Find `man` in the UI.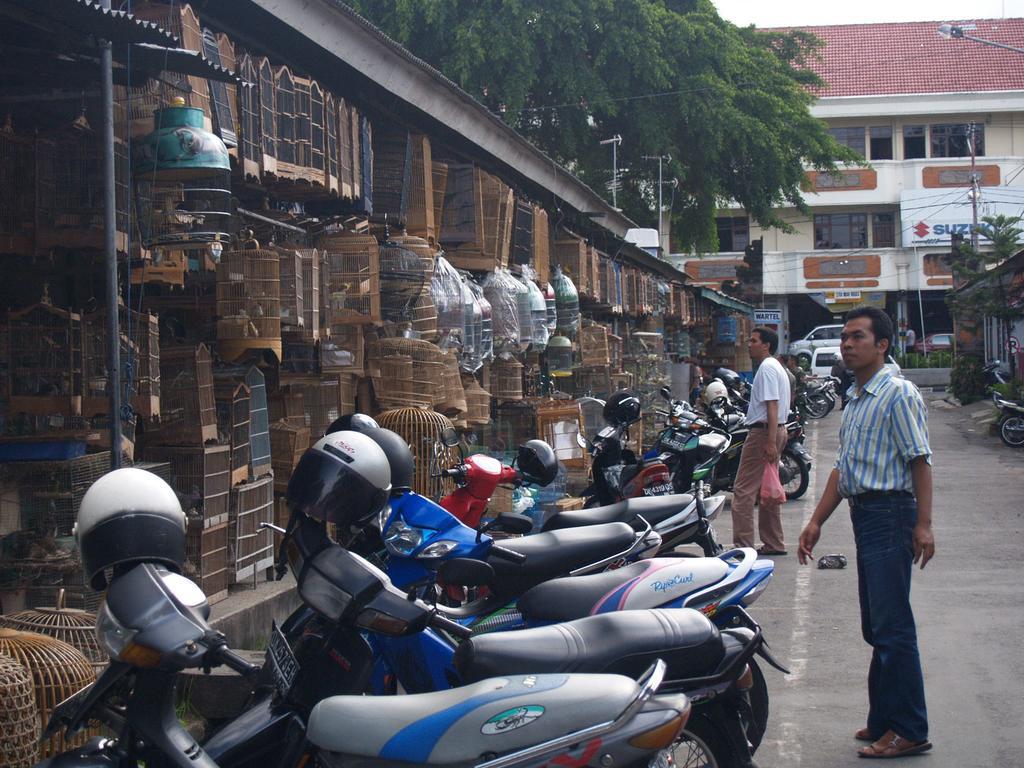
UI element at Rect(816, 304, 948, 750).
